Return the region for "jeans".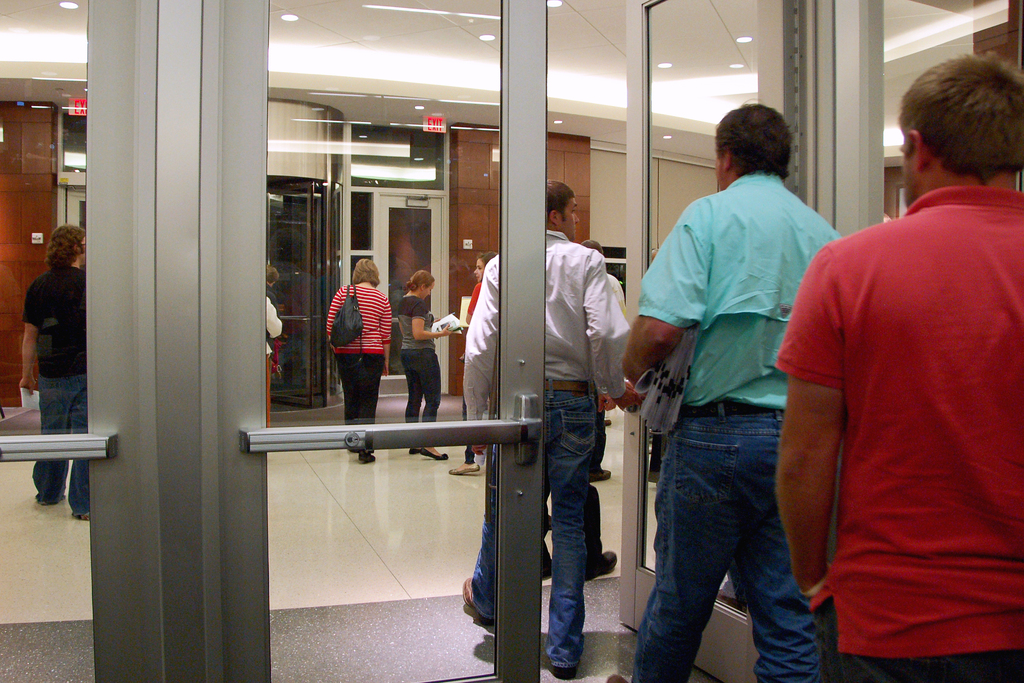
454 374 604 680.
